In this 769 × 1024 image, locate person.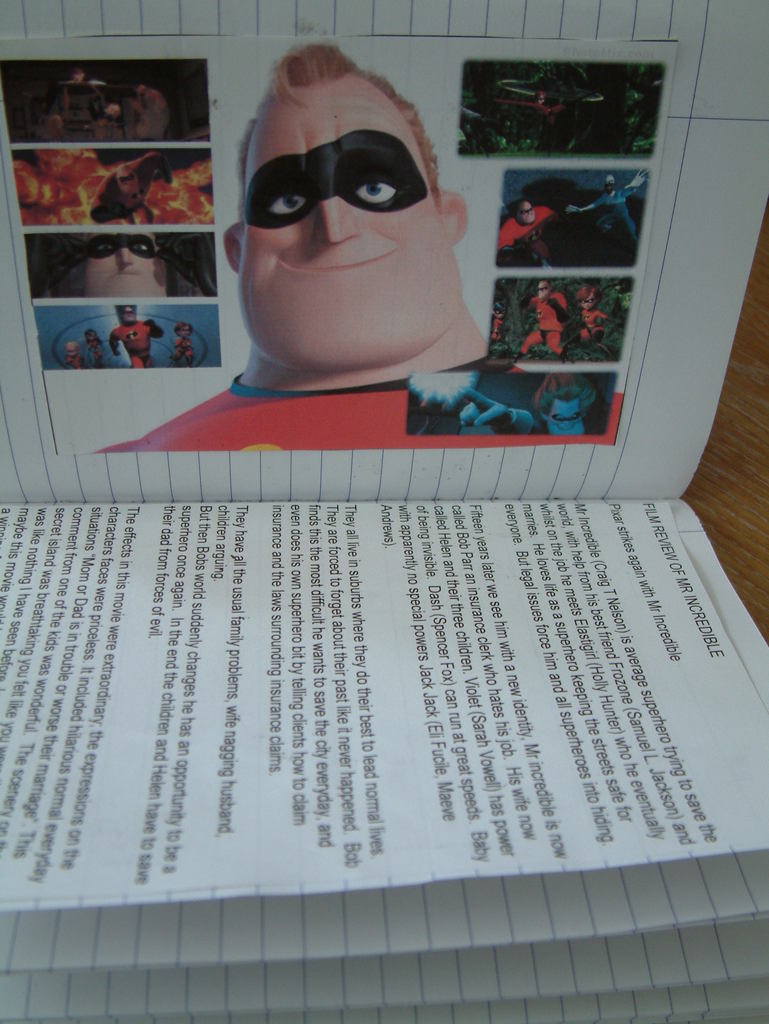
Bounding box: 522/285/576/356.
